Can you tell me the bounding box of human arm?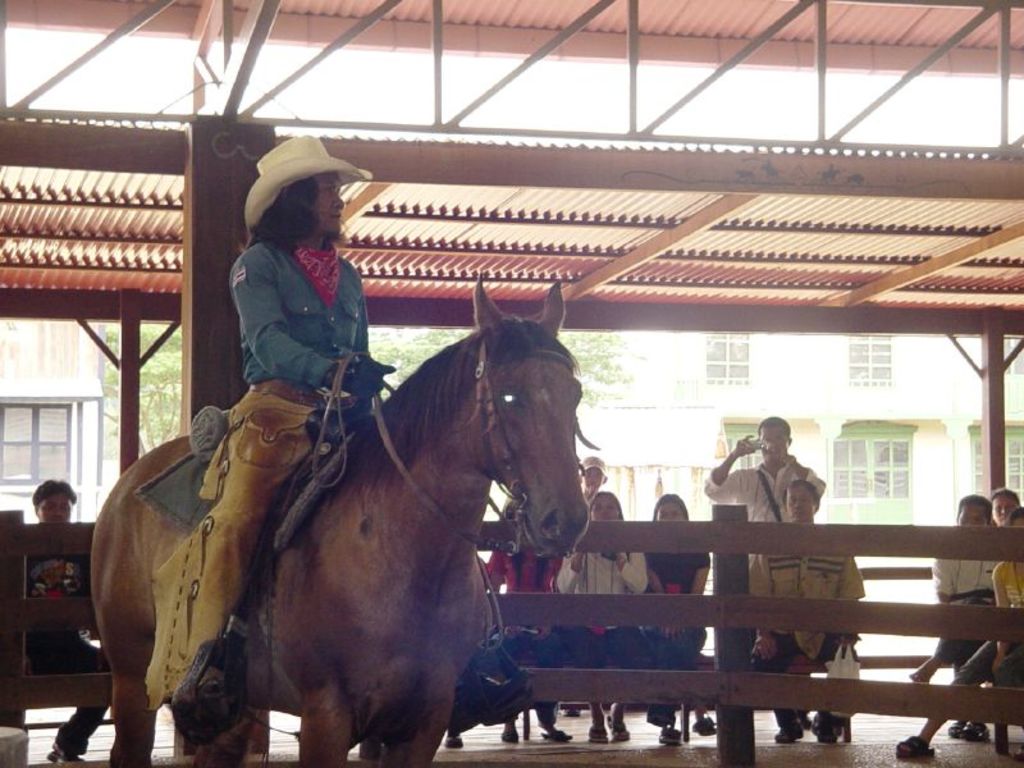
region(477, 549, 512, 595).
